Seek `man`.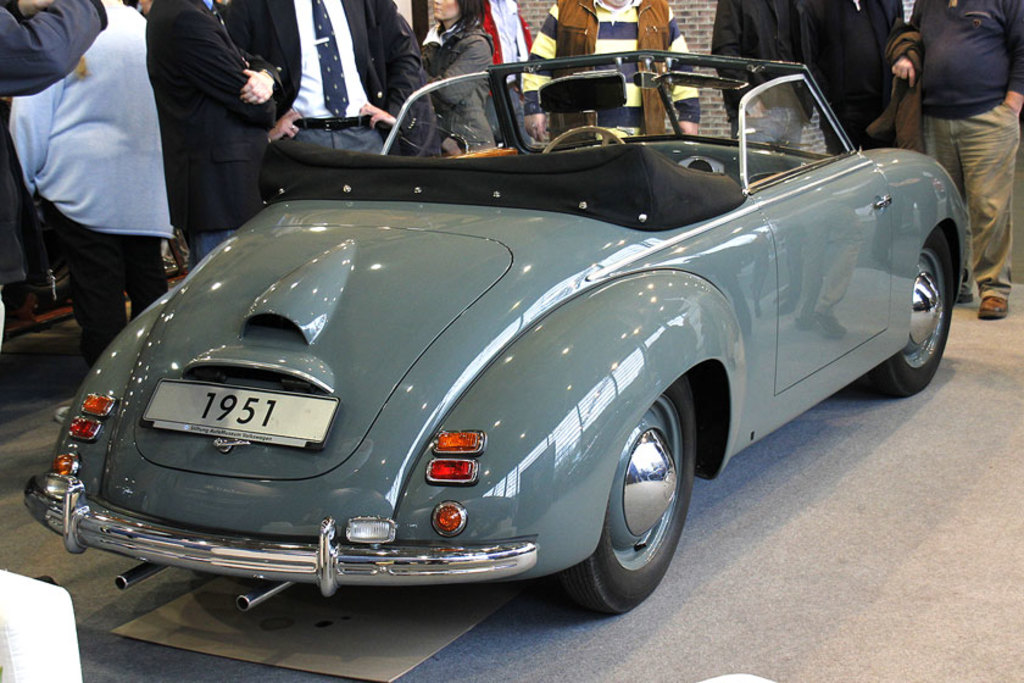
(708, 0, 928, 156).
